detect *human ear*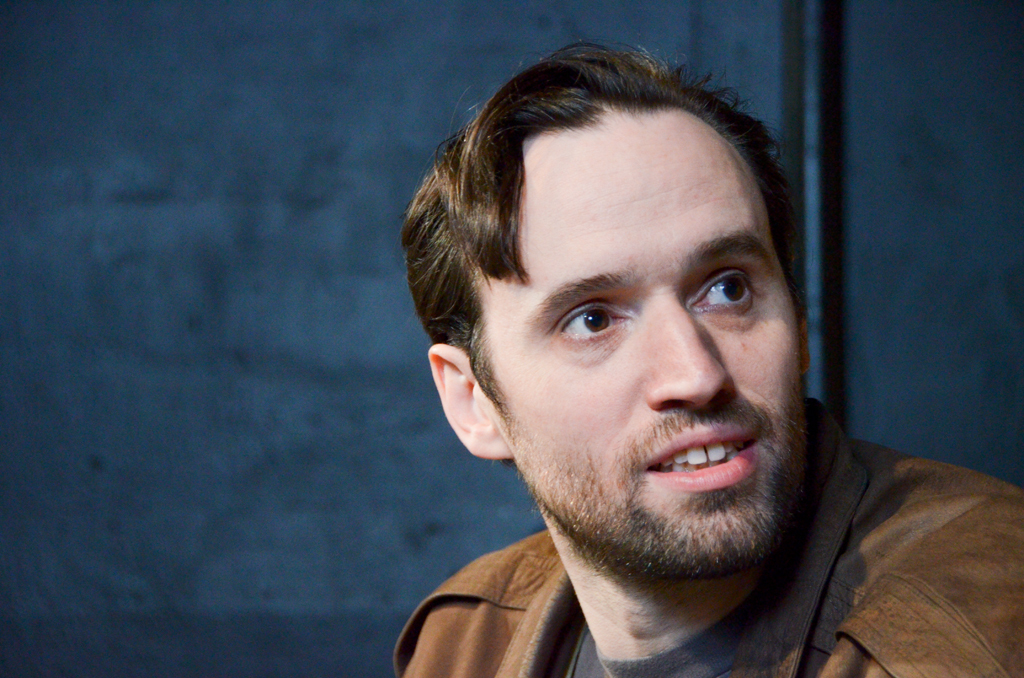
[800,320,811,377]
